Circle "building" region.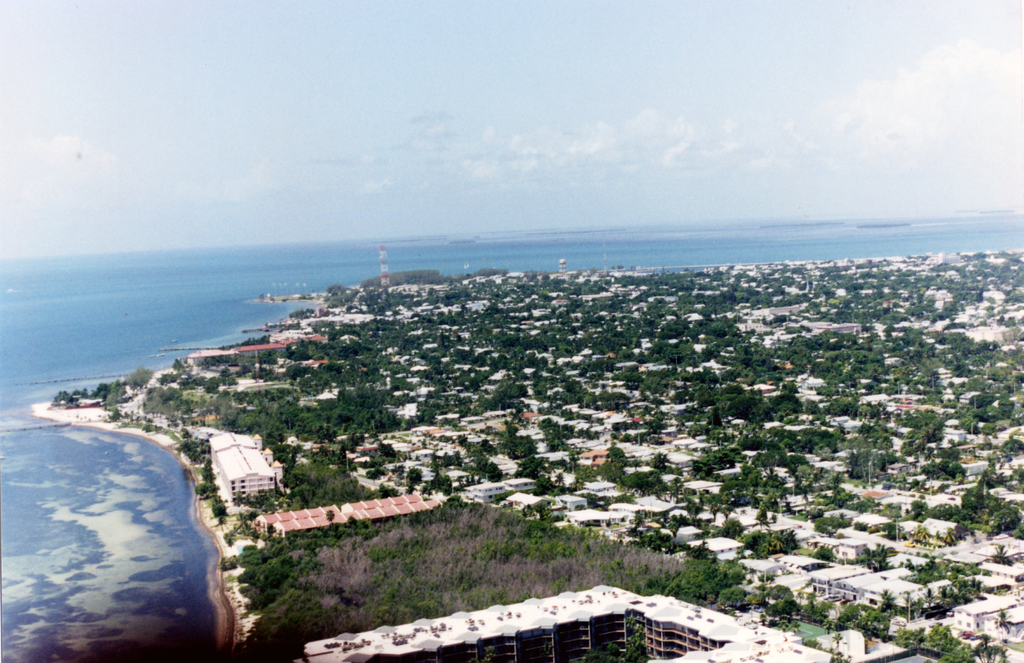
Region: <region>304, 584, 837, 662</region>.
